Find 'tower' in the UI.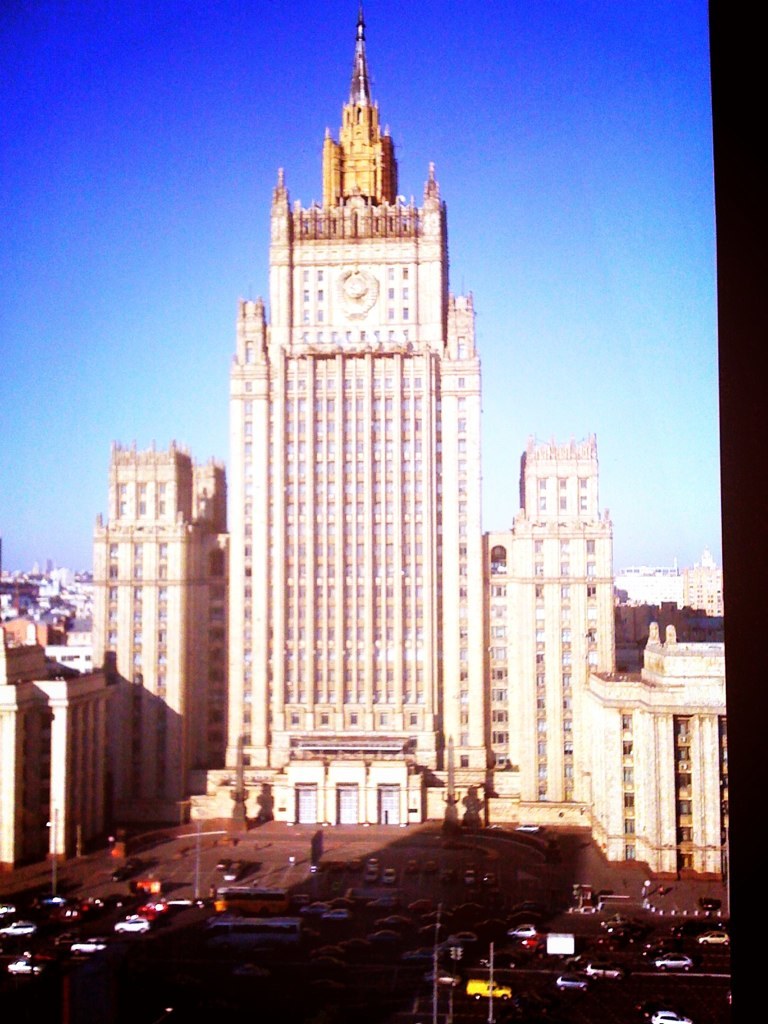
UI element at pyautogui.locateOnScreen(78, 439, 240, 831).
